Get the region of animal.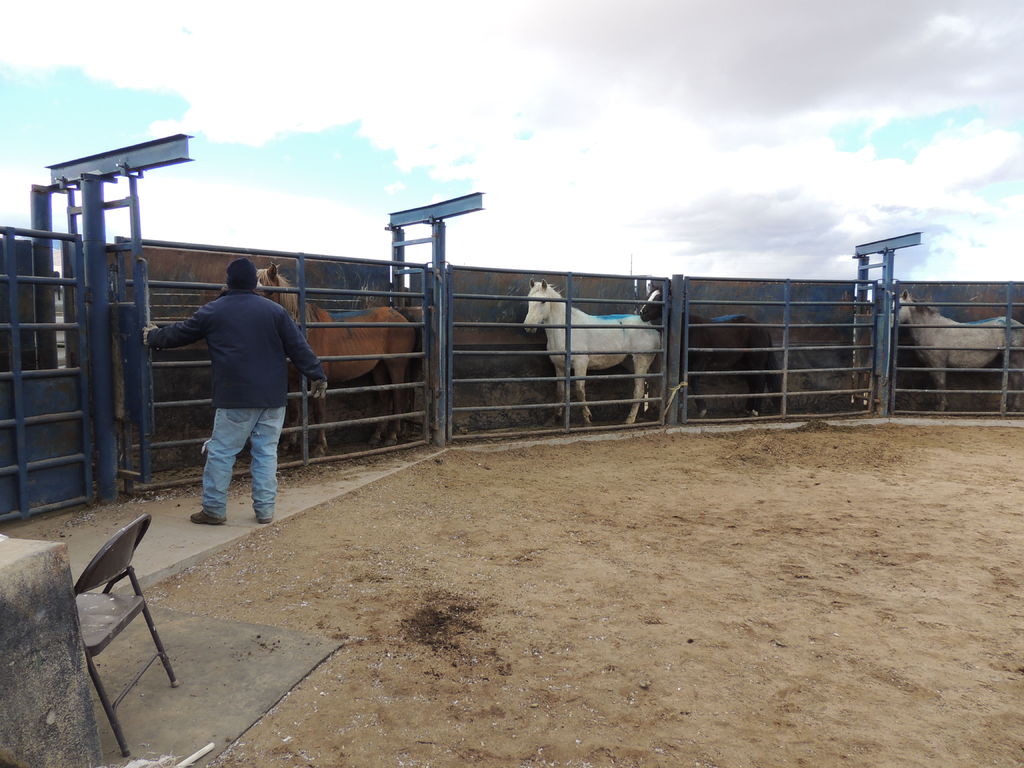
x1=518 y1=281 x2=661 y2=426.
